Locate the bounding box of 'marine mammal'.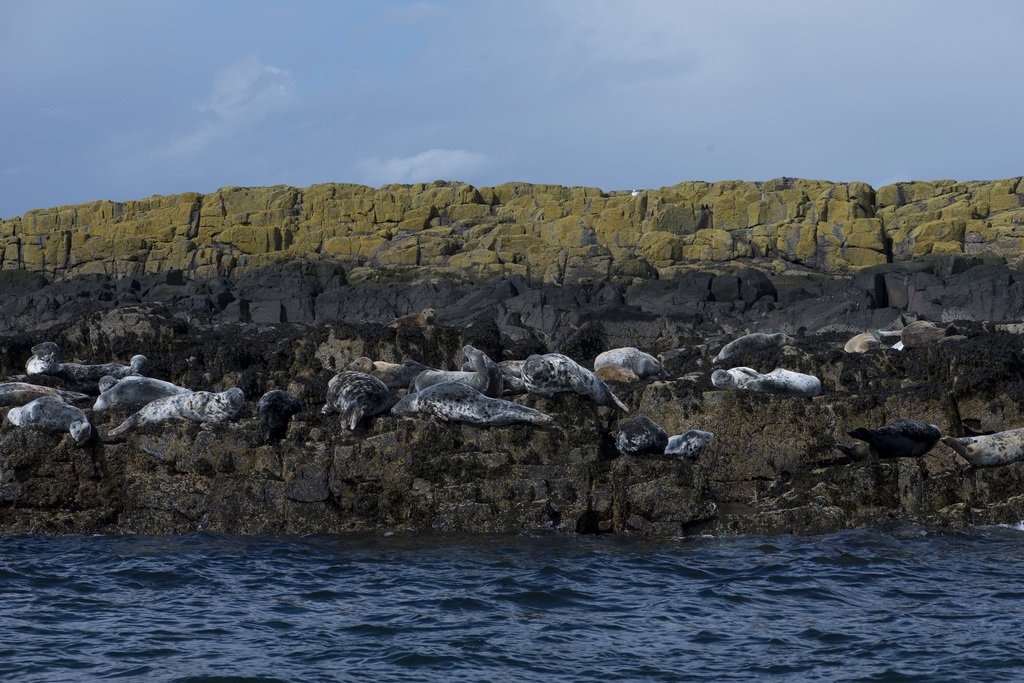
Bounding box: 382/311/437/328.
